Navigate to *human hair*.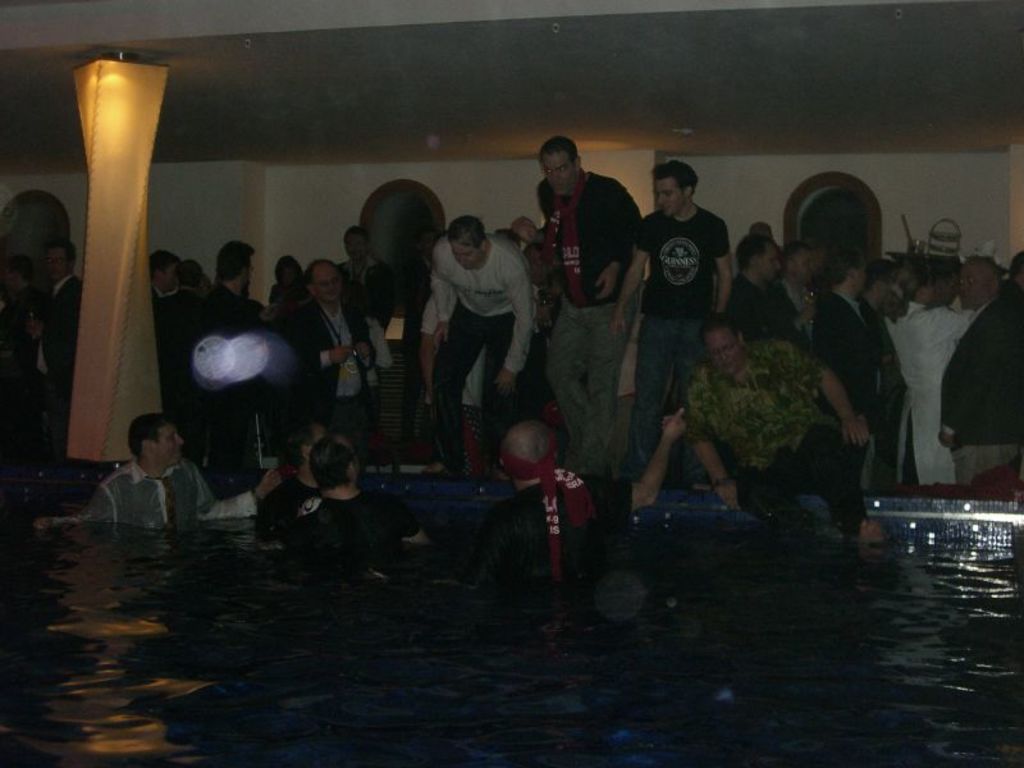
Navigation target: (147, 250, 180, 274).
